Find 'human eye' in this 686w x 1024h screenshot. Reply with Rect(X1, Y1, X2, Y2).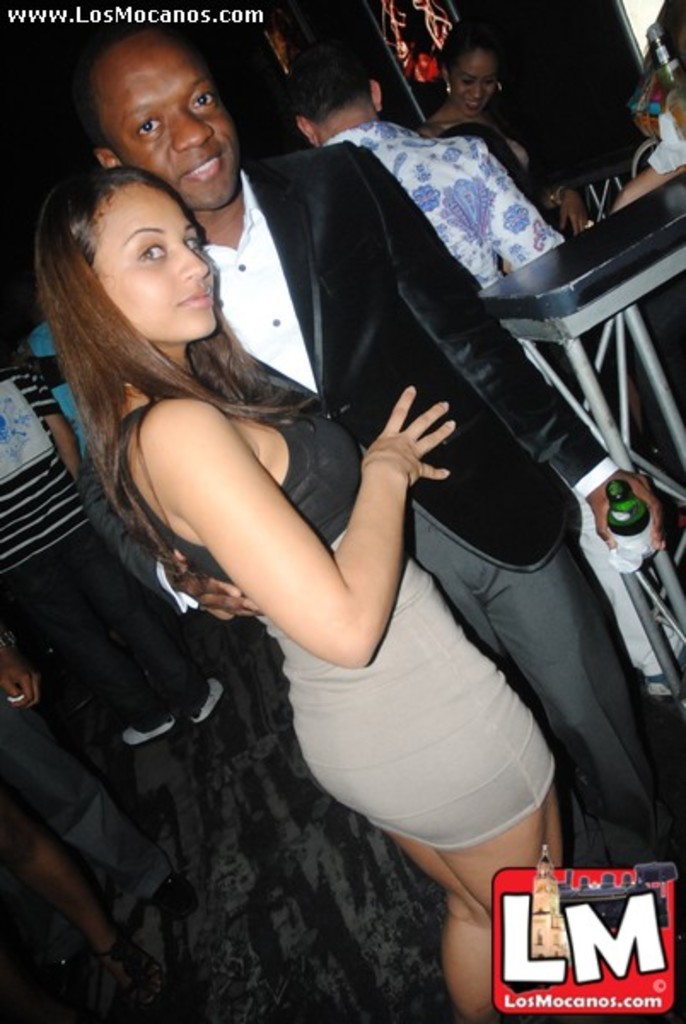
Rect(461, 75, 474, 85).
